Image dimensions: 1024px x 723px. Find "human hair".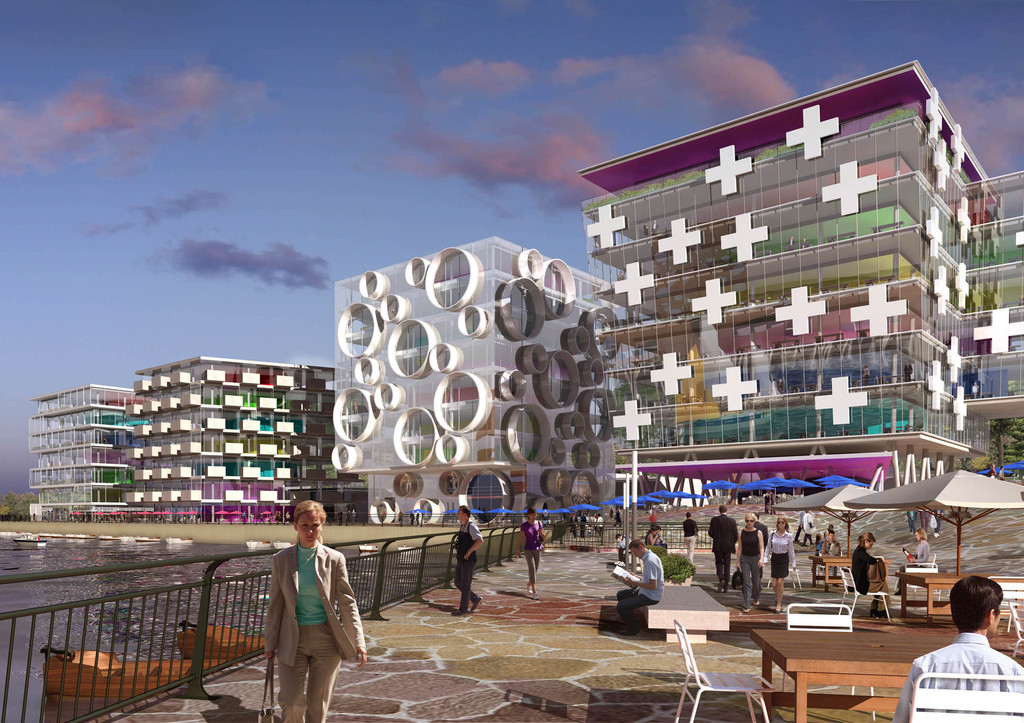
x1=774, y1=516, x2=790, y2=534.
